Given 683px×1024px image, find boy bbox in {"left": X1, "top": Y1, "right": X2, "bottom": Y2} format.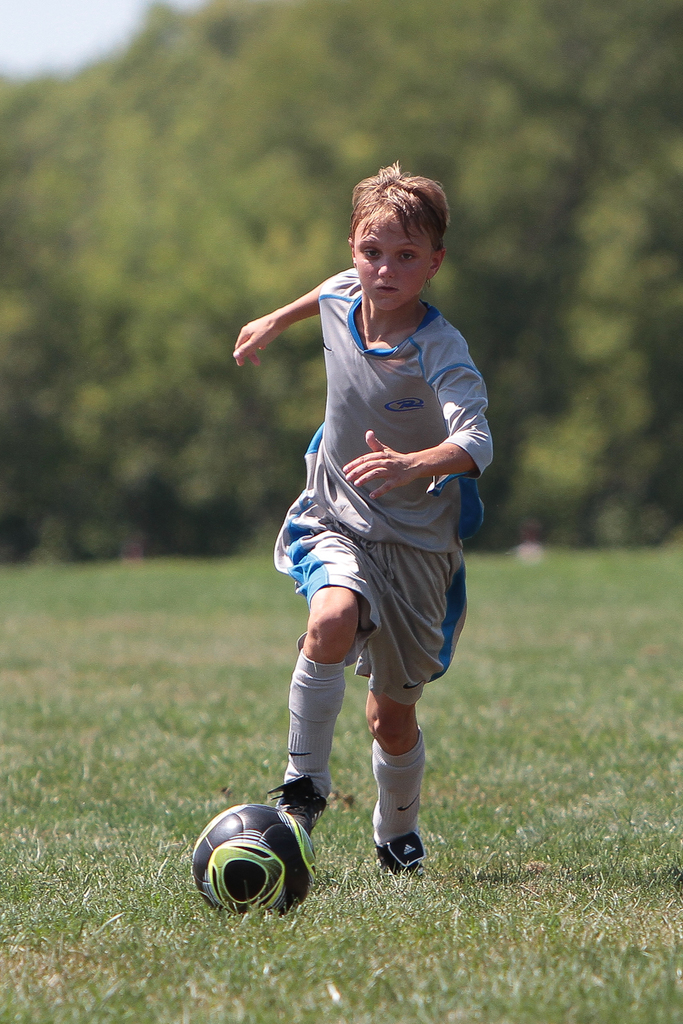
{"left": 221, "top": 148, "right": 528, "bottom": 840}.
